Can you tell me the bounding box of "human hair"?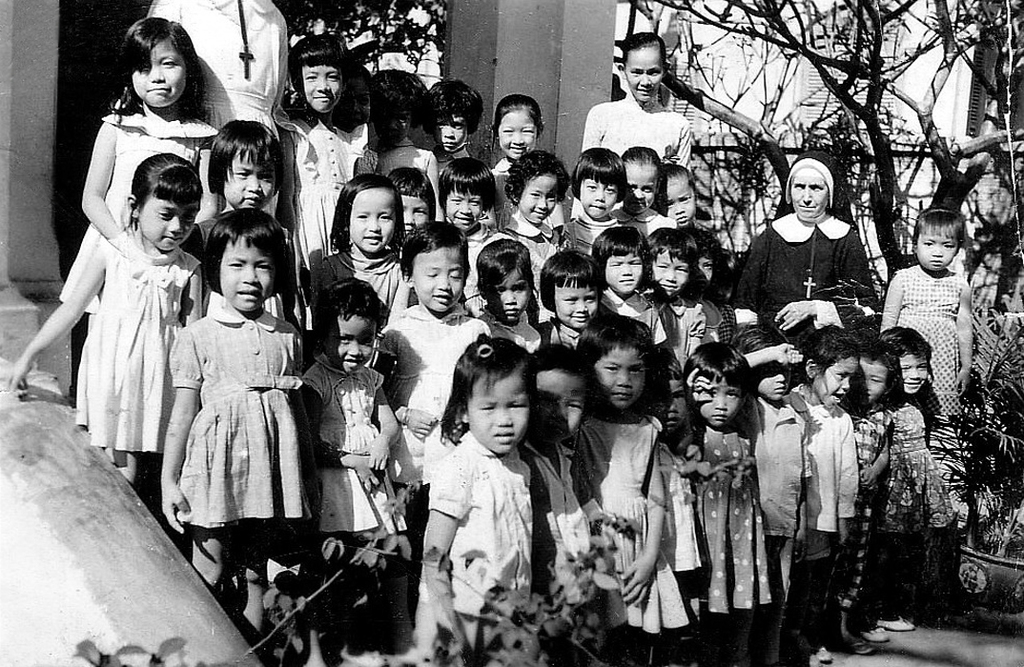
bbox(619, 145, 662, 186).
